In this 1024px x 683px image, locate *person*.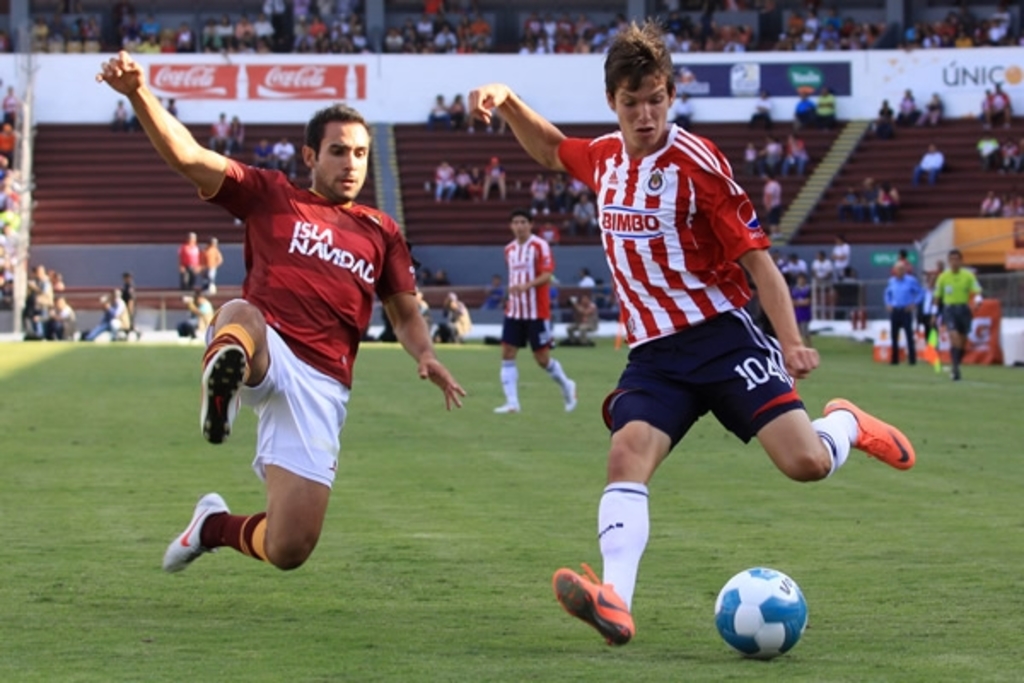
Bounding box: x1=119, y1=271, x2=142, y2=342.
